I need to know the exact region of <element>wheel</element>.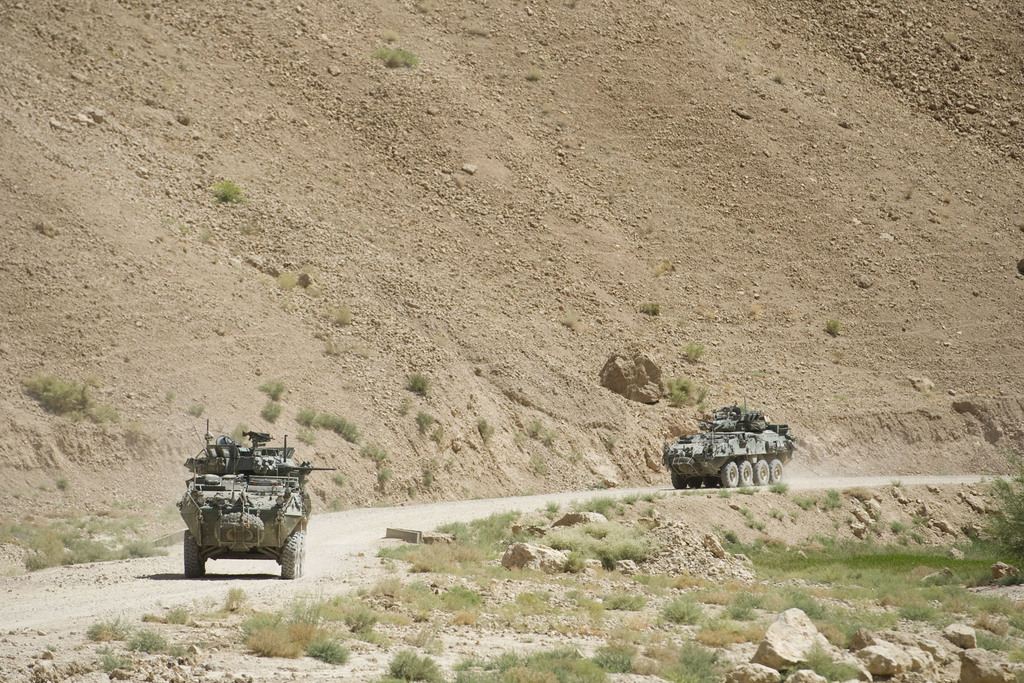
Region: {"x1": 671, "y1": 471, "x2": 687, "y2": 490}.
